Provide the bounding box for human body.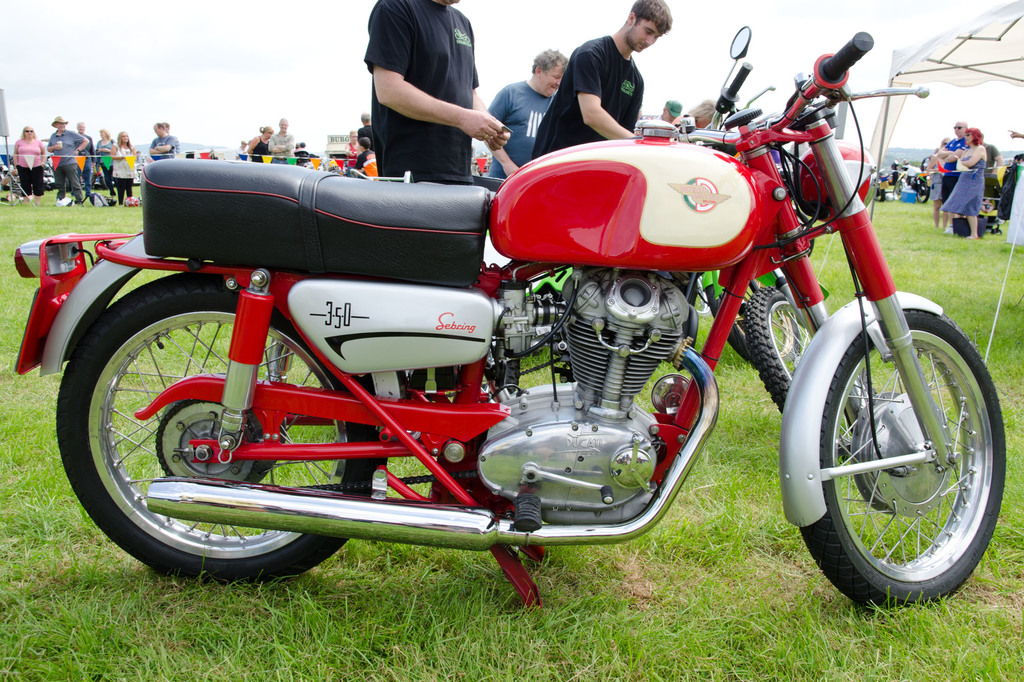
[x1=12, y1=129, x2=44, y2=201].
